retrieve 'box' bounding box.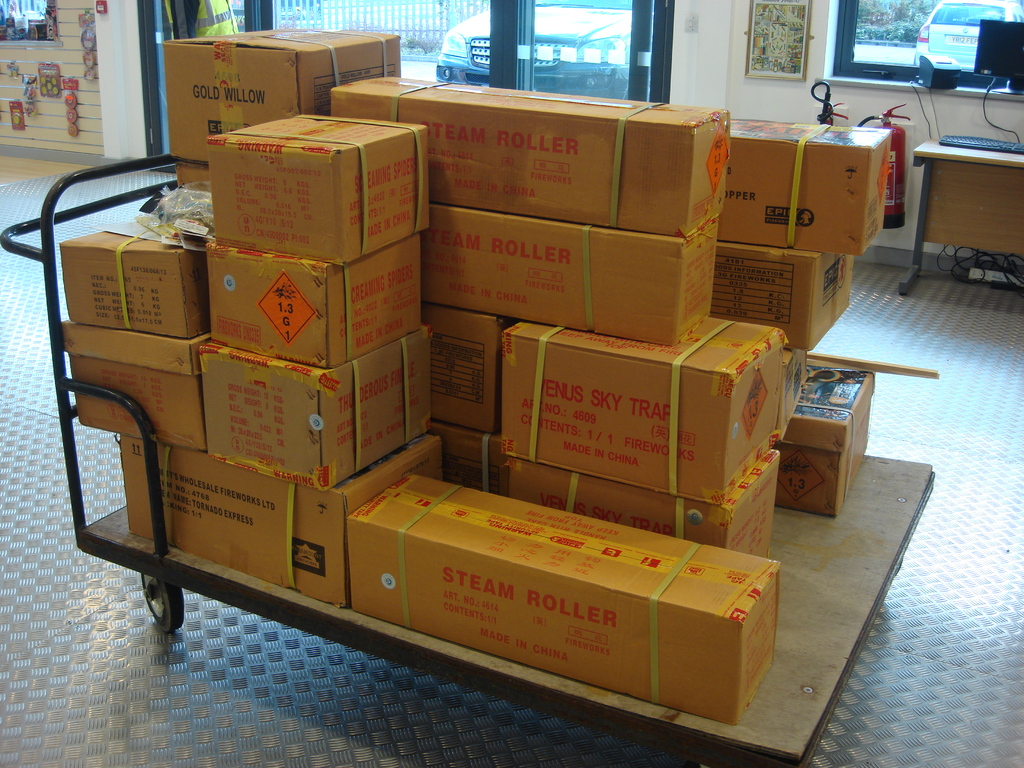
Bounding box: (420,204,719,348).
